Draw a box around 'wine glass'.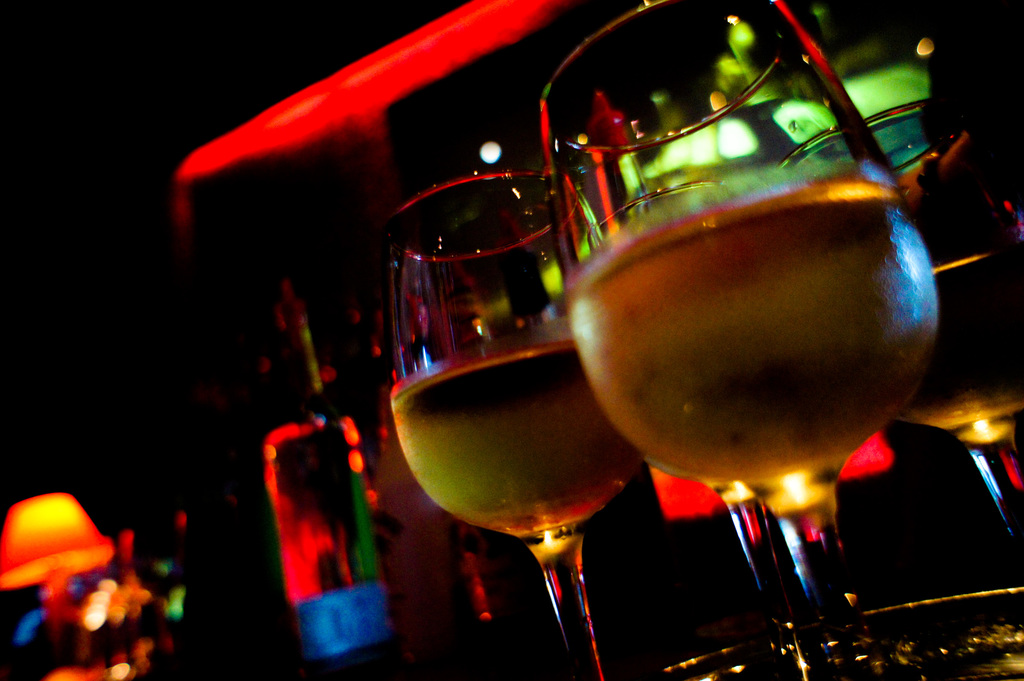
[x1=579, y1=144, x2=836, y2=680].
